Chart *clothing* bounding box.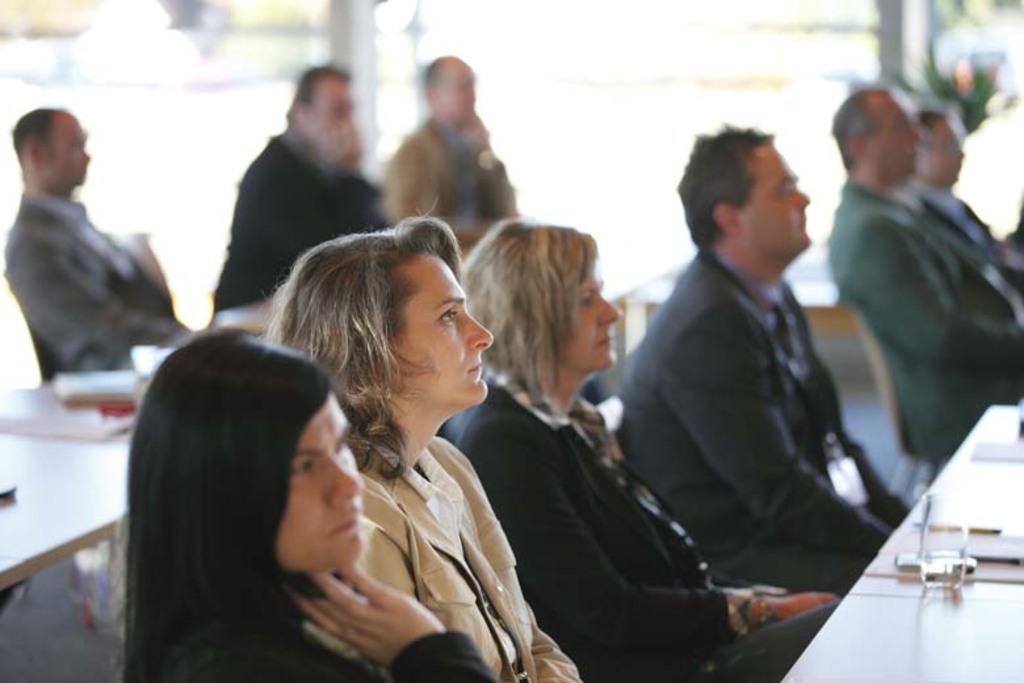
Charted: locate(218, 123, 398, 303).
